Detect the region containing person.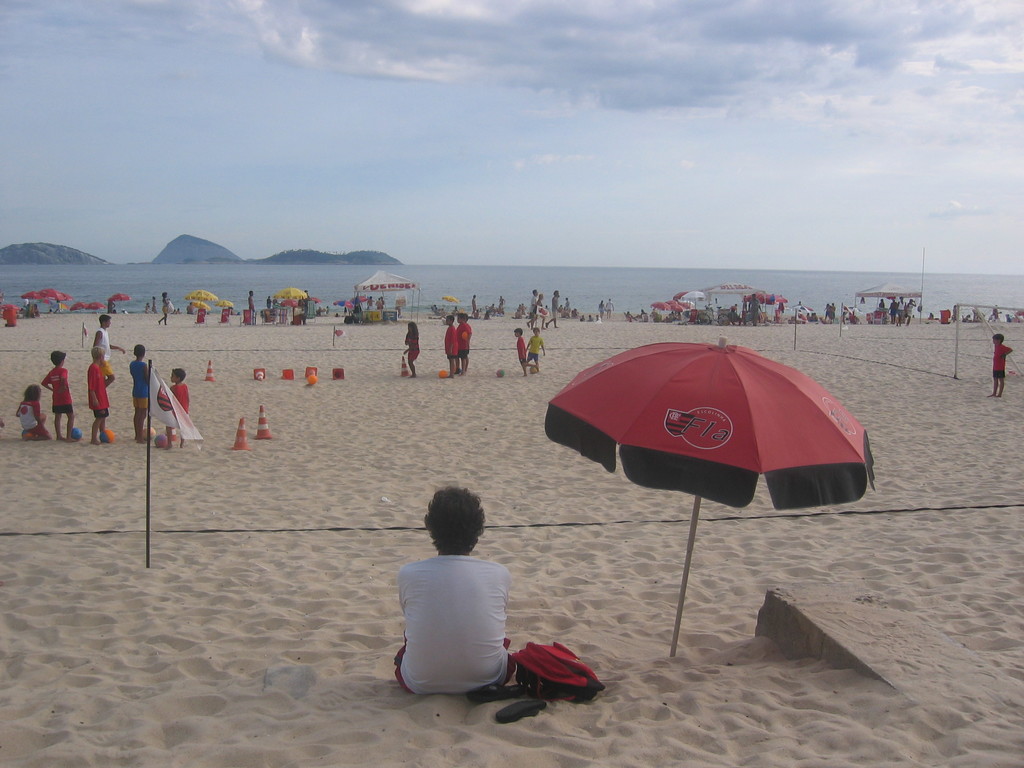
left=441, top=319, right=458, bottom=373.
